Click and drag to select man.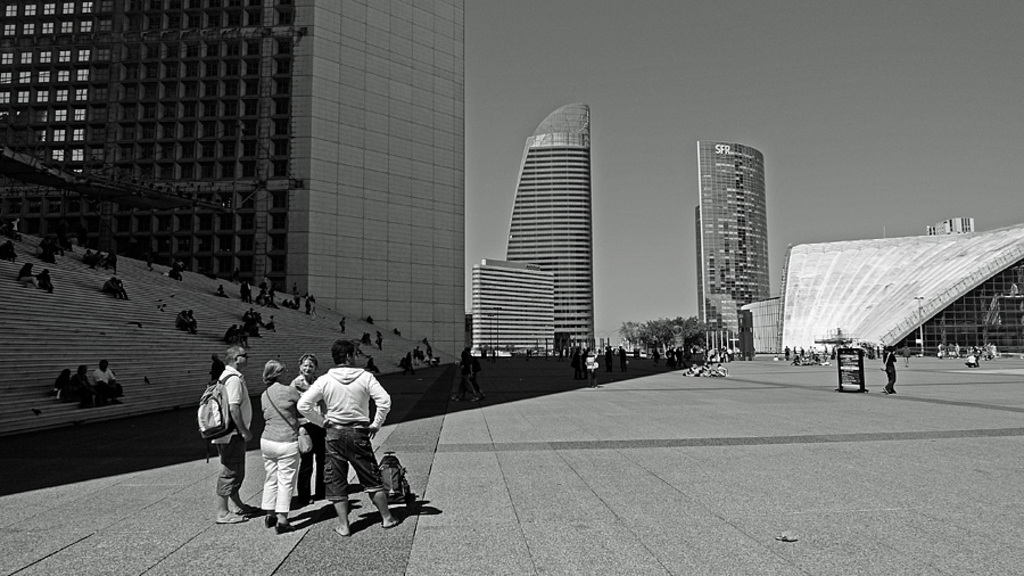
Selection: x1=214, y1=344, x2=261, y2=526.
